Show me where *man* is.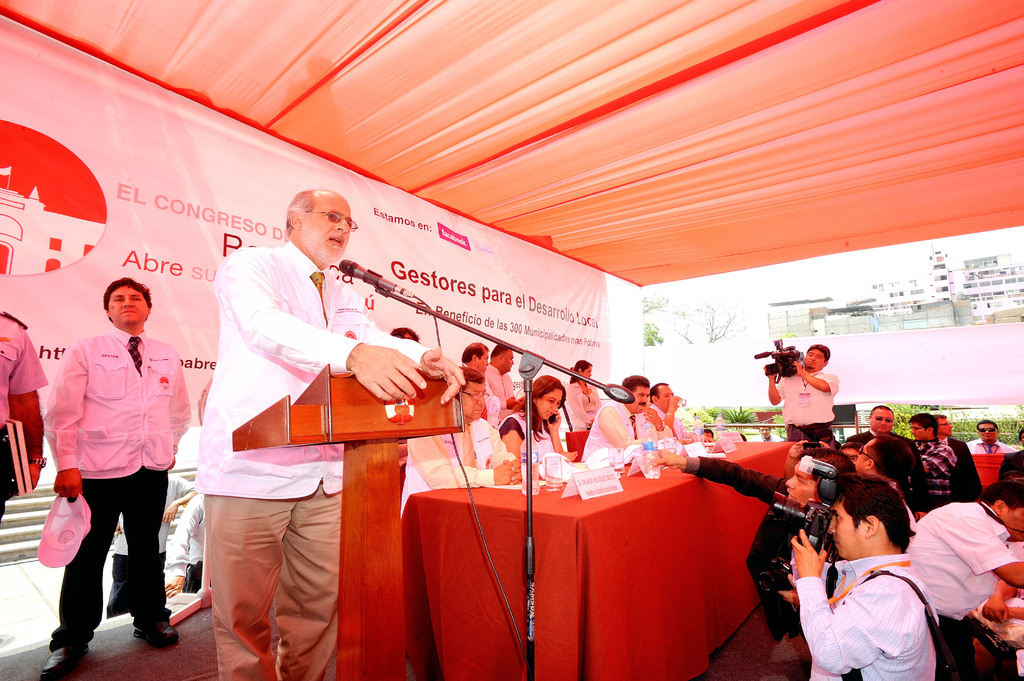
*man* is at select_region(643, 371, 712, 440).
